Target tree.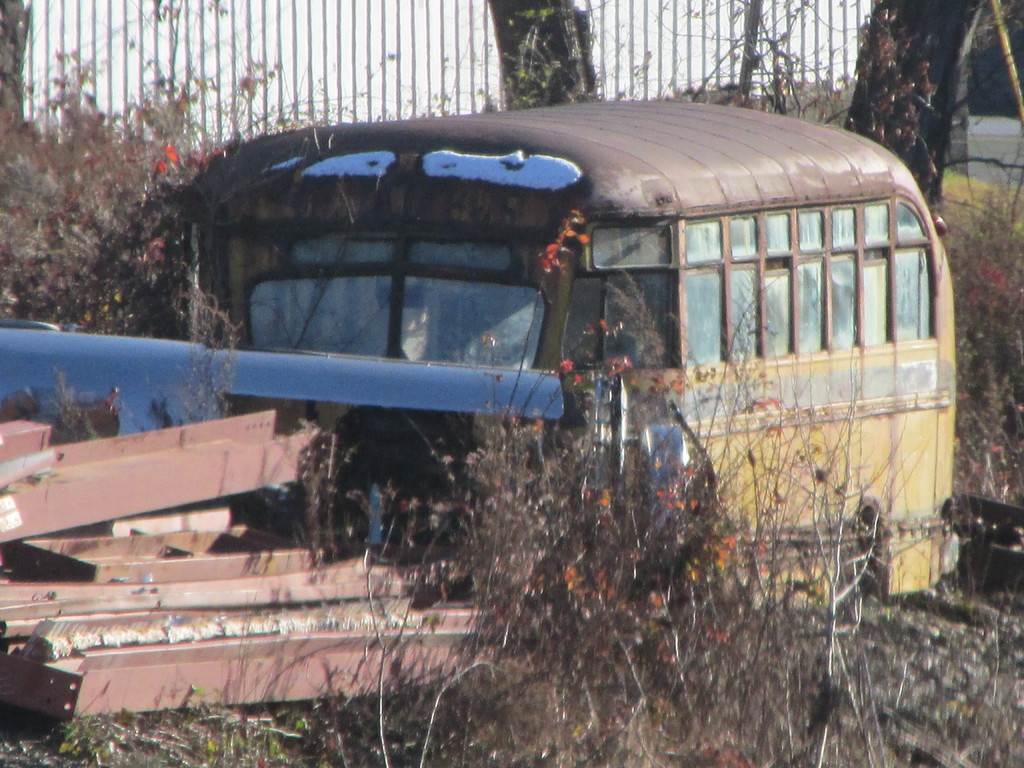
Target region: BBox(0, 0, 44, 147).
